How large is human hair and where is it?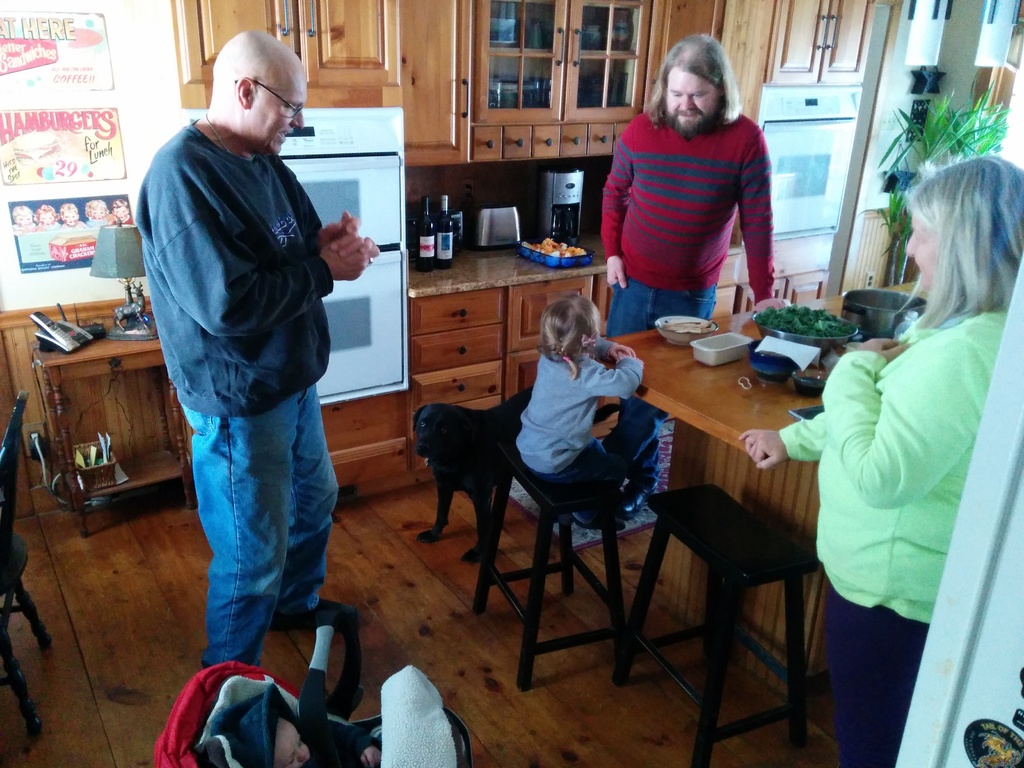
Bounding box: bbox=(535, 294, 603, 367).
